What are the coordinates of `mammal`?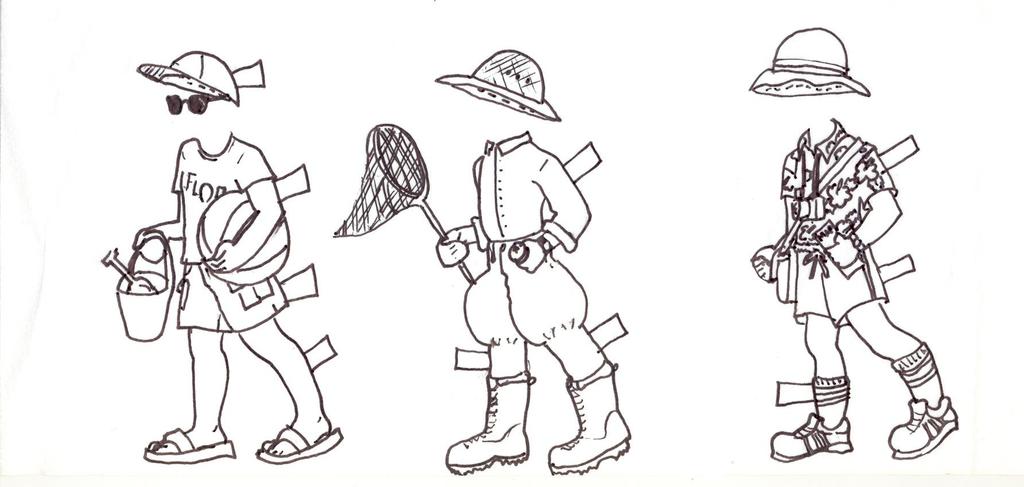
rect(750, 22, 957, 459).
